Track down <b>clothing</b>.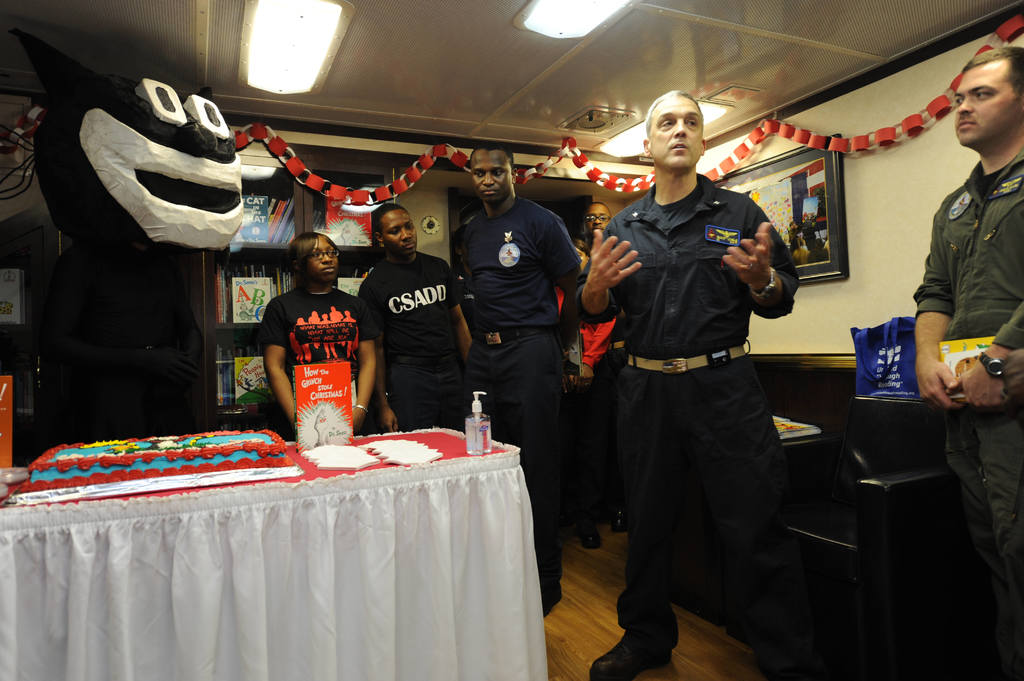
Tracked to box(273, 297, 375, 440).
